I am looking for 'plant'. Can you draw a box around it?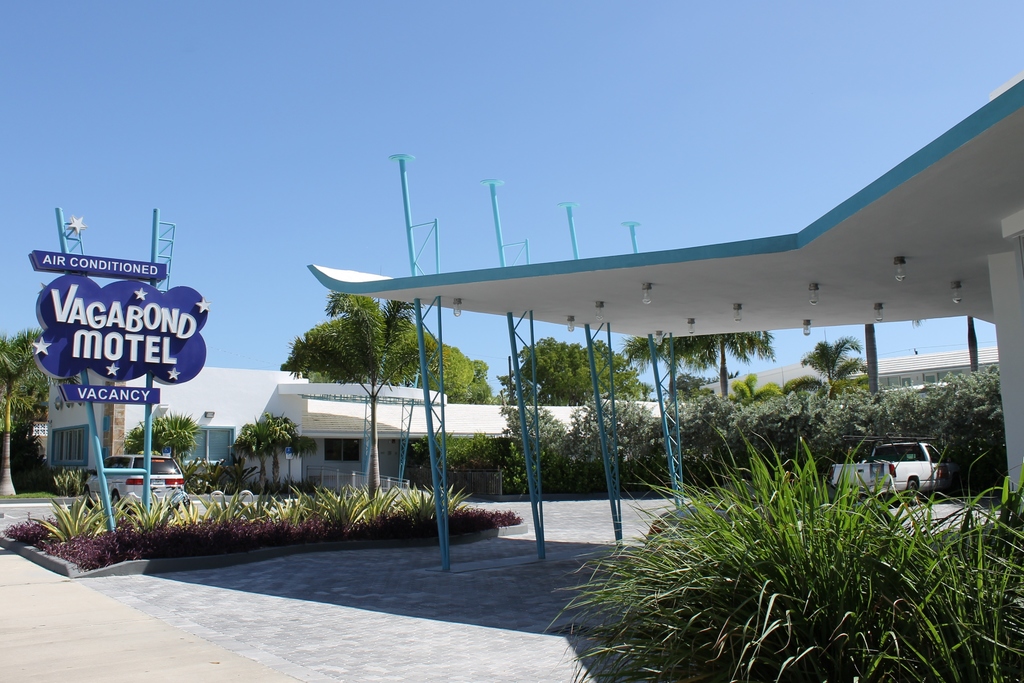
Sure, the bounding box is box=[0, 484, 55, 505].
